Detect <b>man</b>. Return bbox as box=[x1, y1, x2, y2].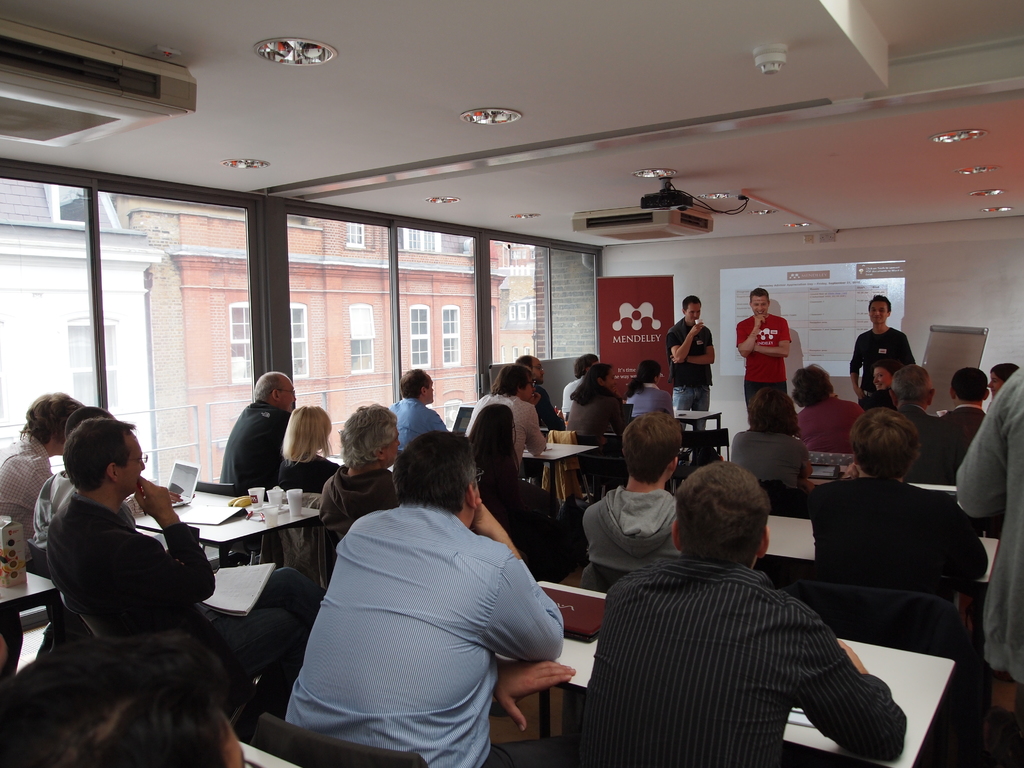
box=[461, 360, 544, 468].
